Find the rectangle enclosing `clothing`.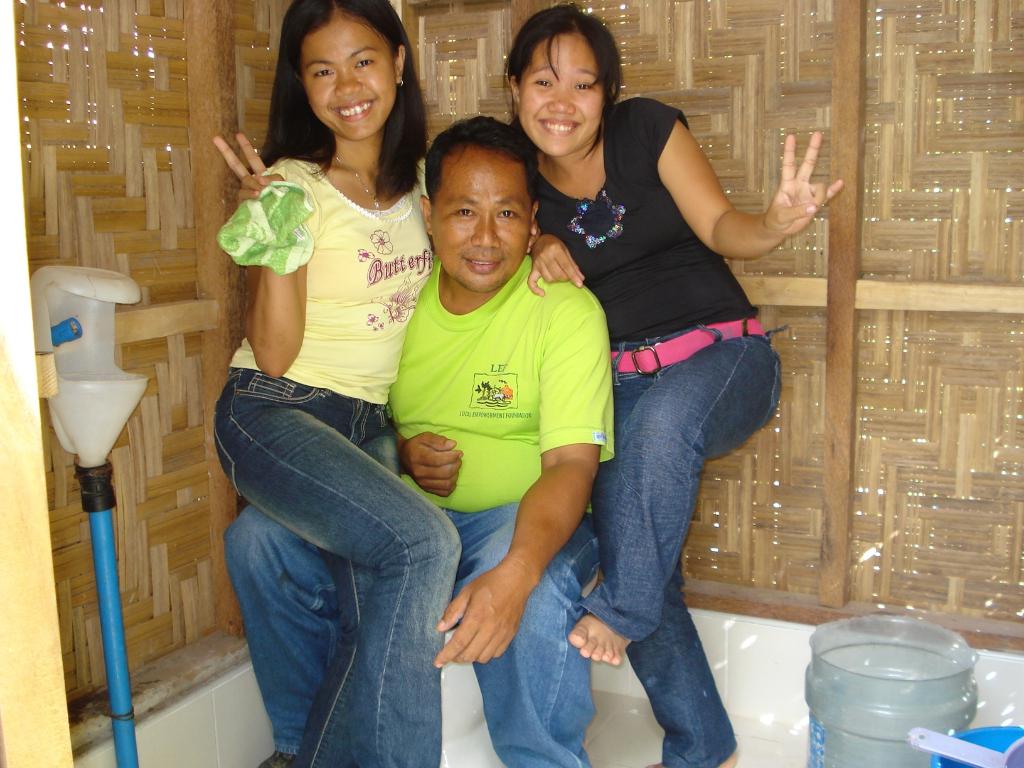
bbox(210, 152, 464, 767).
